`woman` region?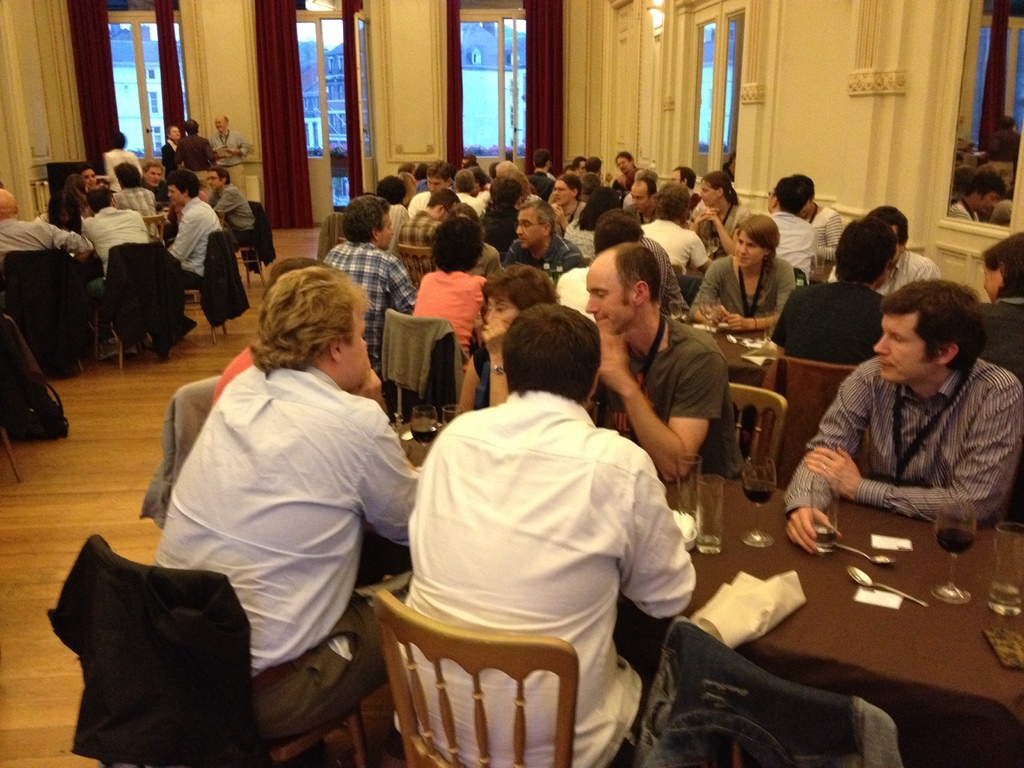
(972,232,1023,394)
